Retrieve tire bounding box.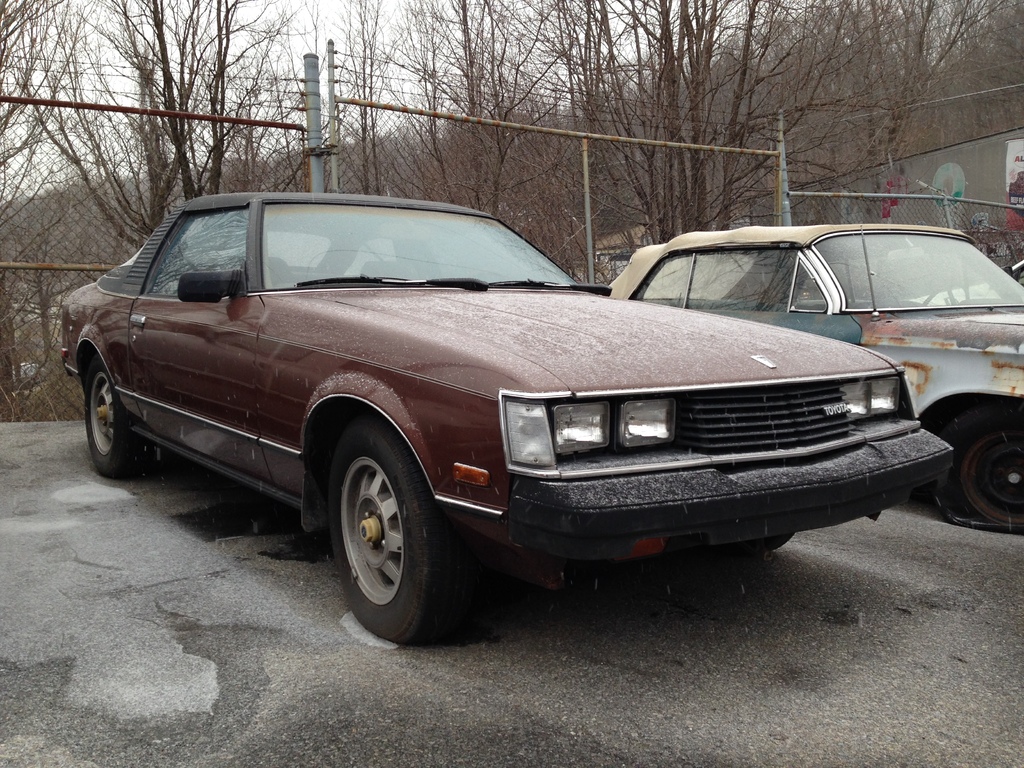
Bounding box: (left=84, top=356, right=154, bottom=477).
